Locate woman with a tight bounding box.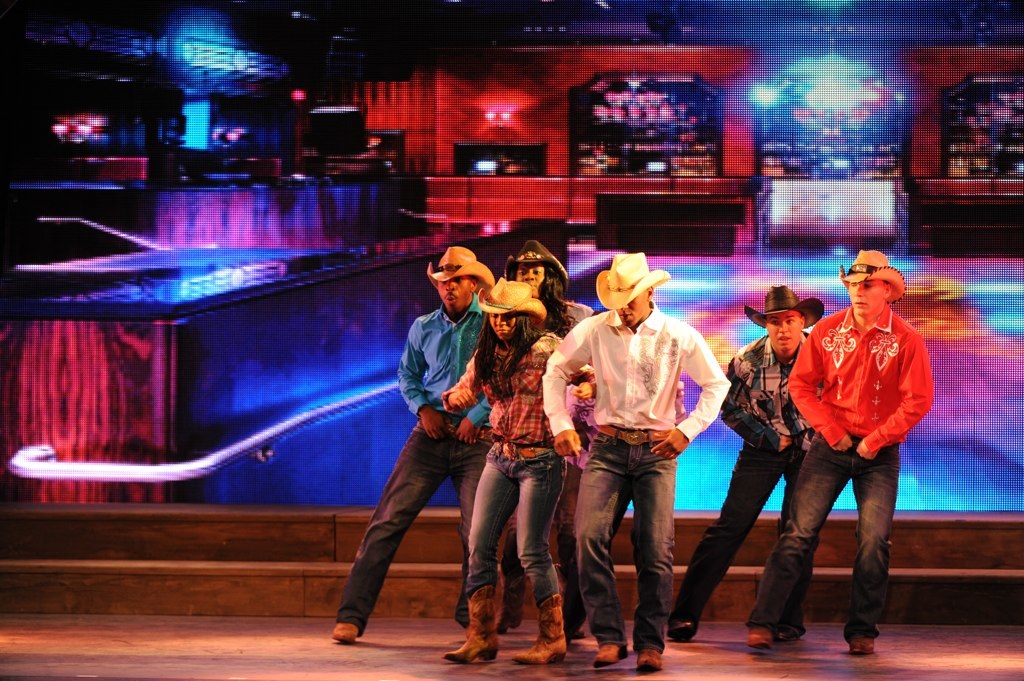
bbox=[442, 276, 598, 666].
